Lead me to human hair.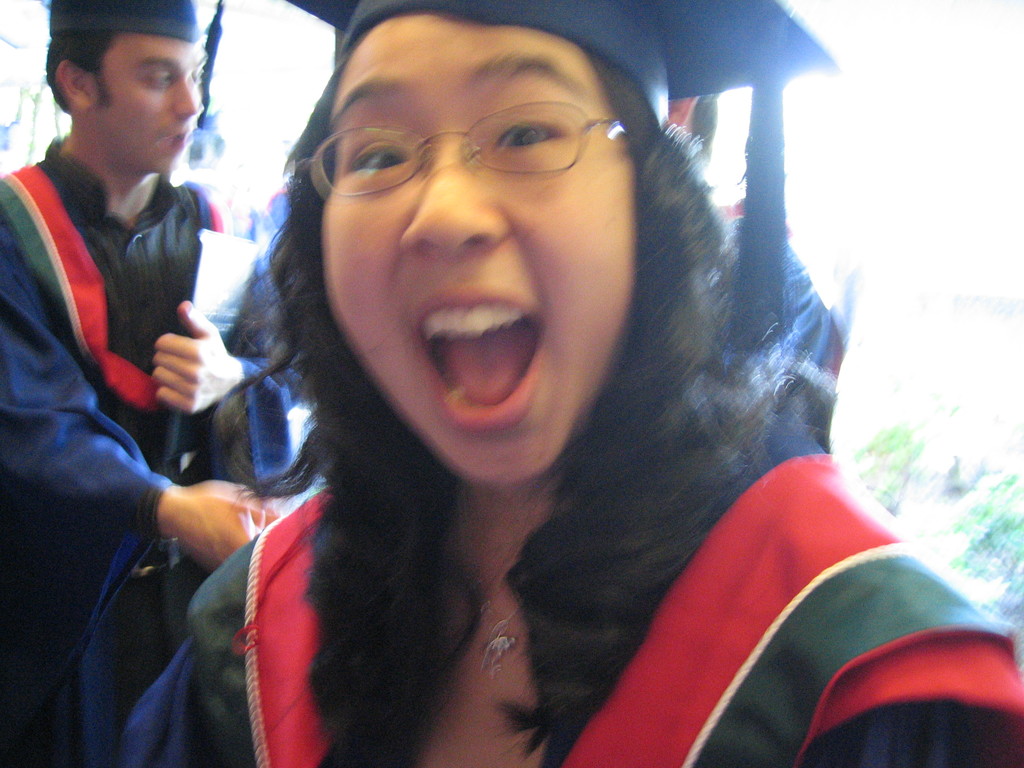
Lead to box=[114, 34, 897, 724].
